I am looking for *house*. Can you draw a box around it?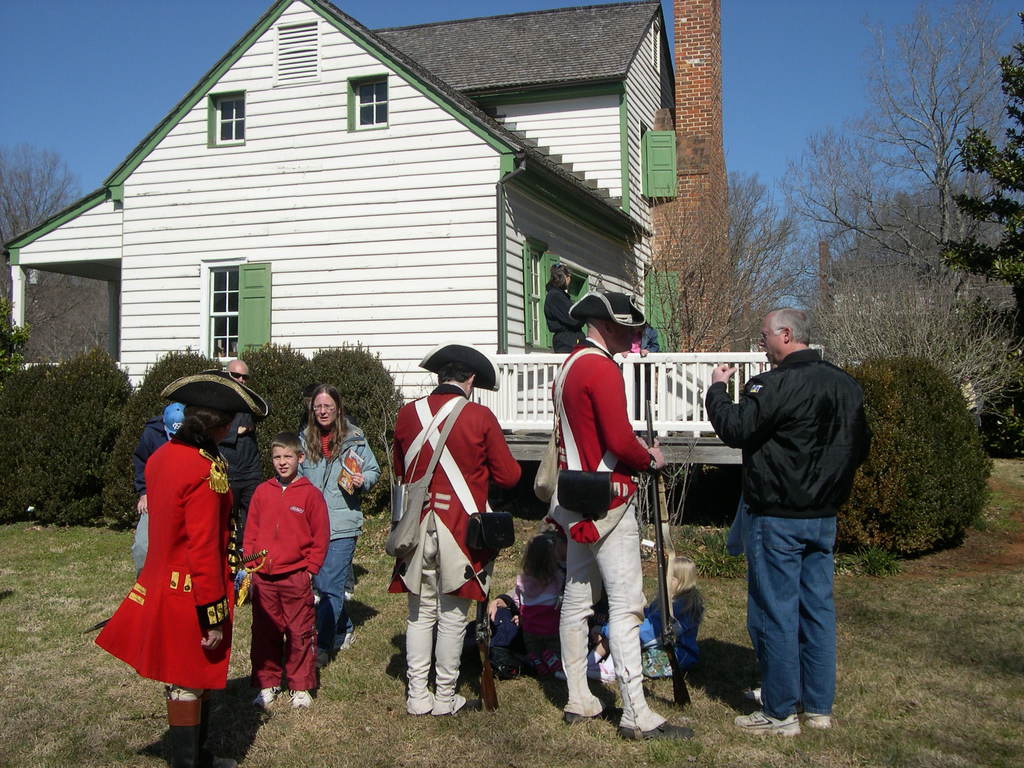
Sure, the bounding box is (0, 0, 826, 520).
